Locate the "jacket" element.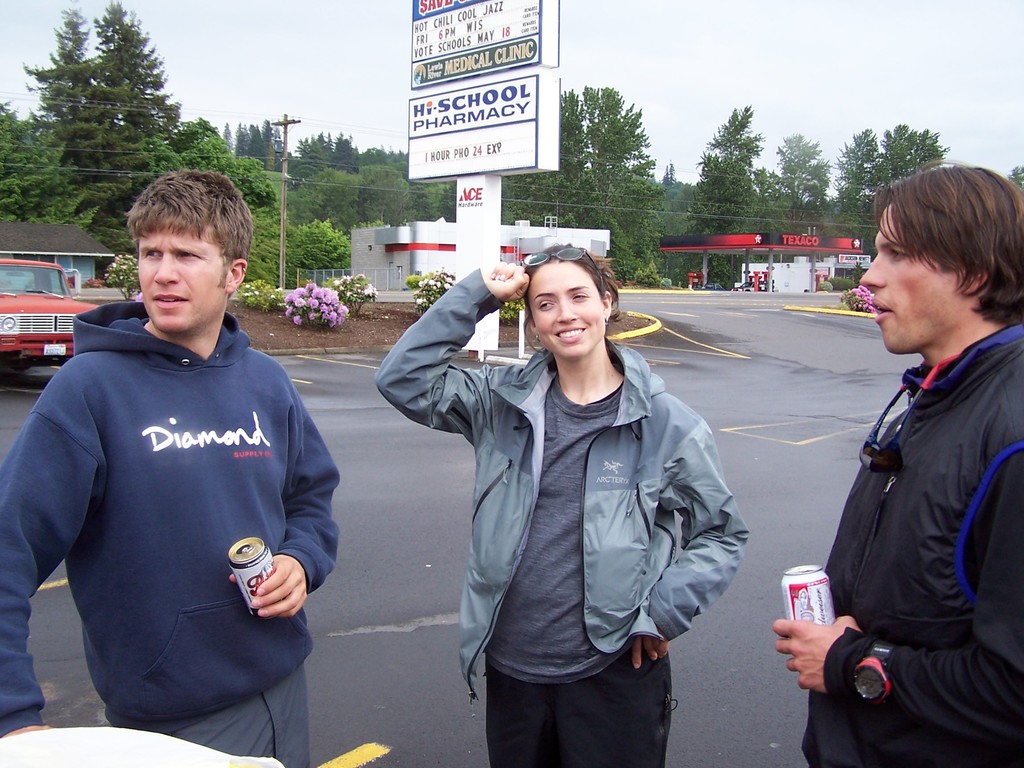
Element bbox: select_region(0, 292, 345, 724).
